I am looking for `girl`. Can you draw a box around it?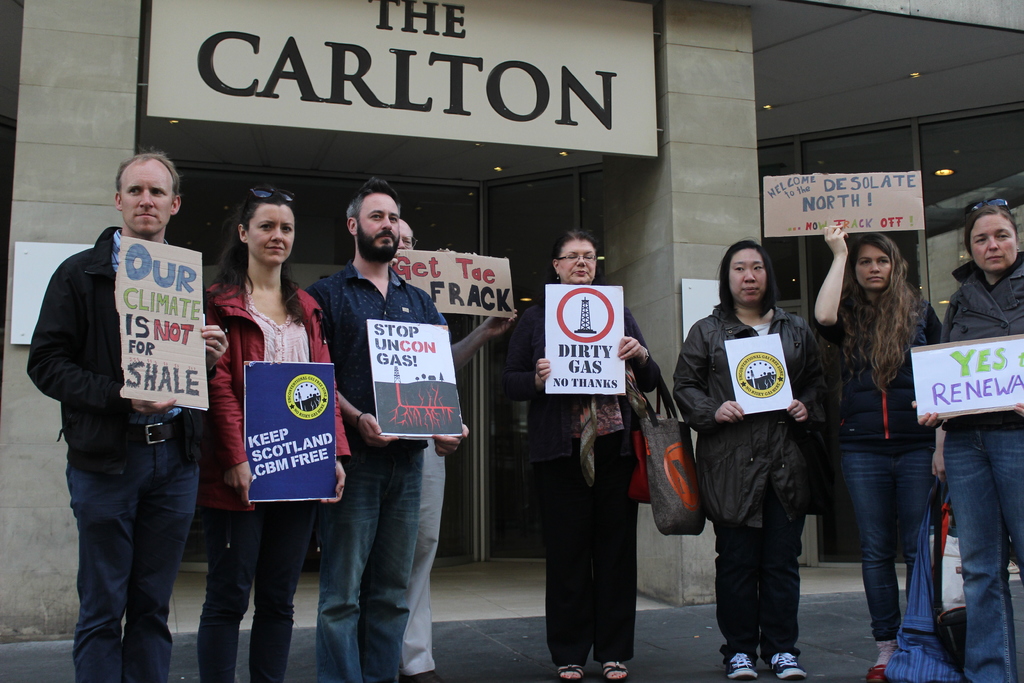
Sure, the bounding box is (200,187,345,682).
